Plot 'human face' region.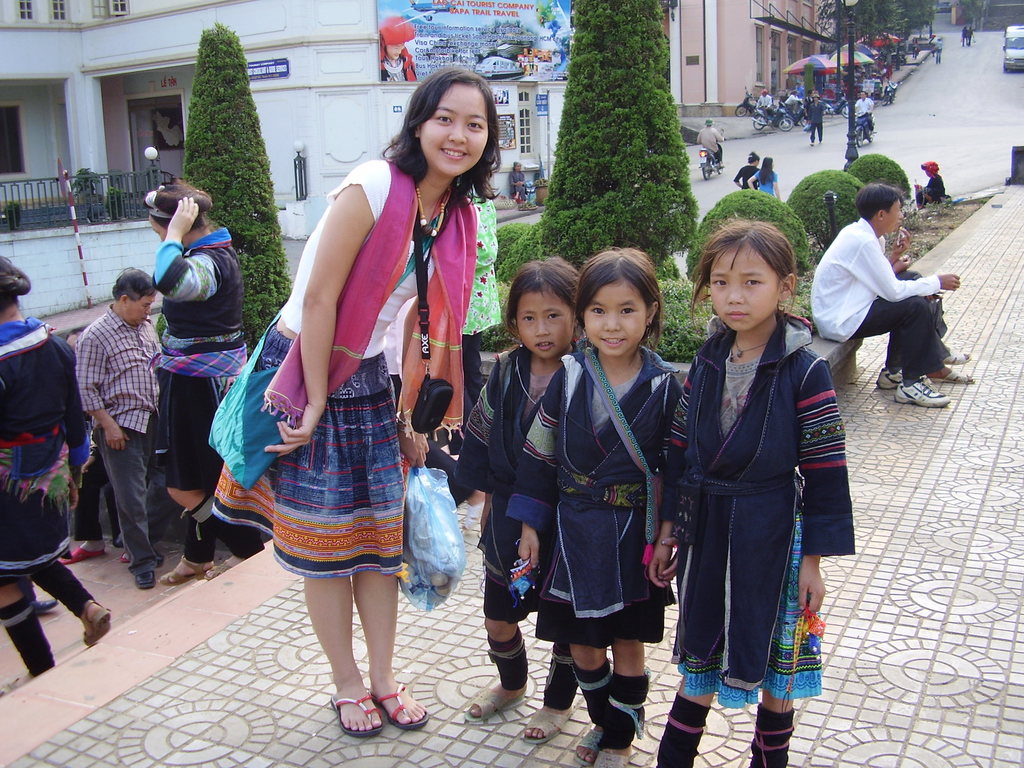
Plotted at BBox(585, 278, 648, 356).
